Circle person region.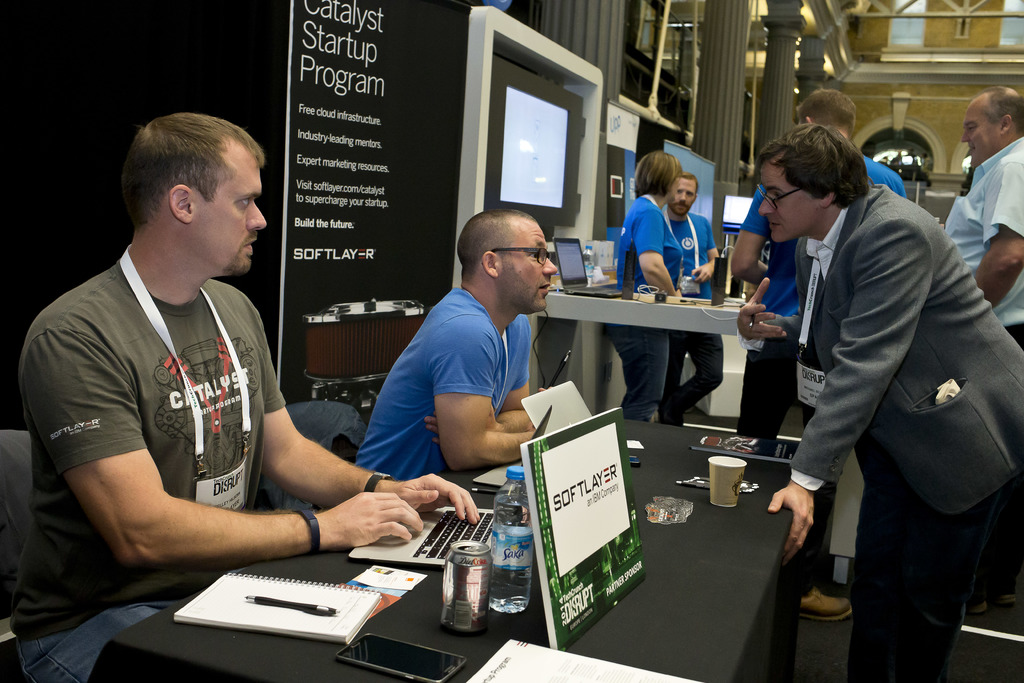
Region: select_region(663, 172, 722, 425).
